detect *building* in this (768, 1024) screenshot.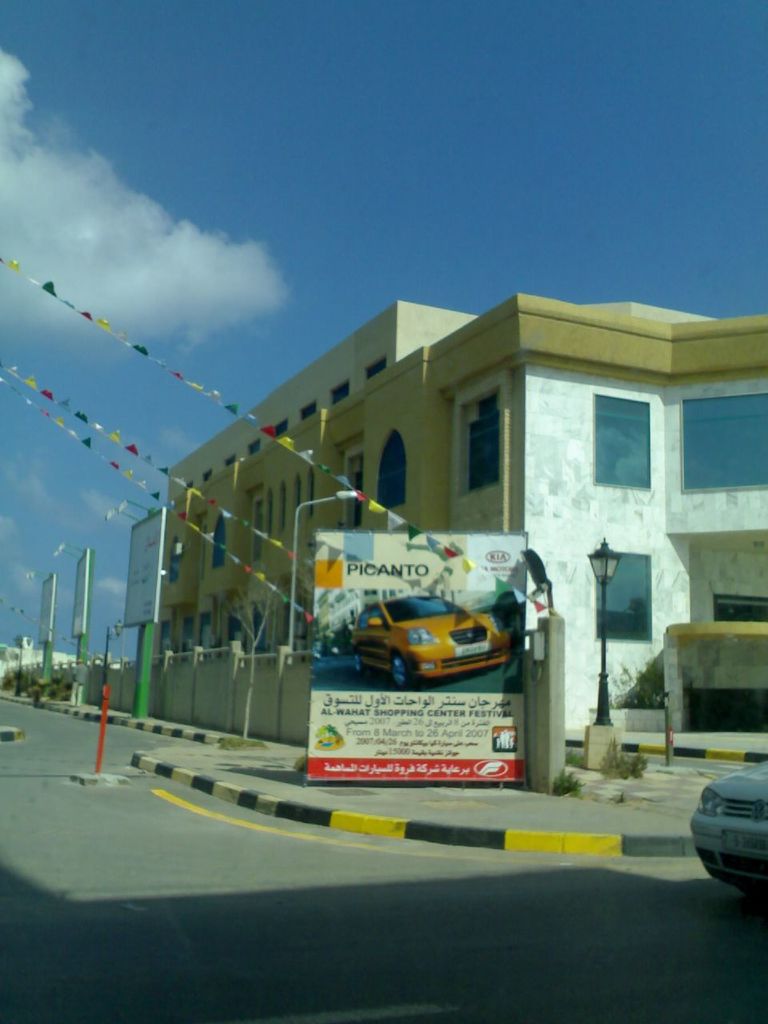
Detection: Rect(162, 295, 767, 746).
